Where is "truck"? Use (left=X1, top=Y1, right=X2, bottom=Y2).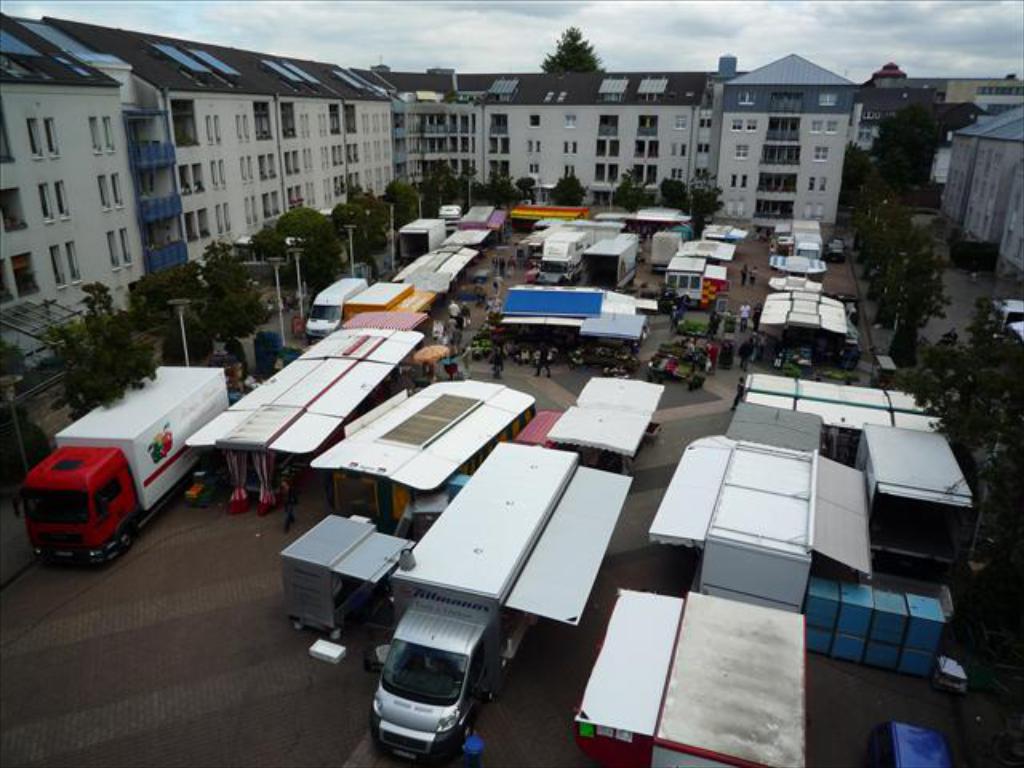
(left=662, top=256, right=725, bottom=309).
